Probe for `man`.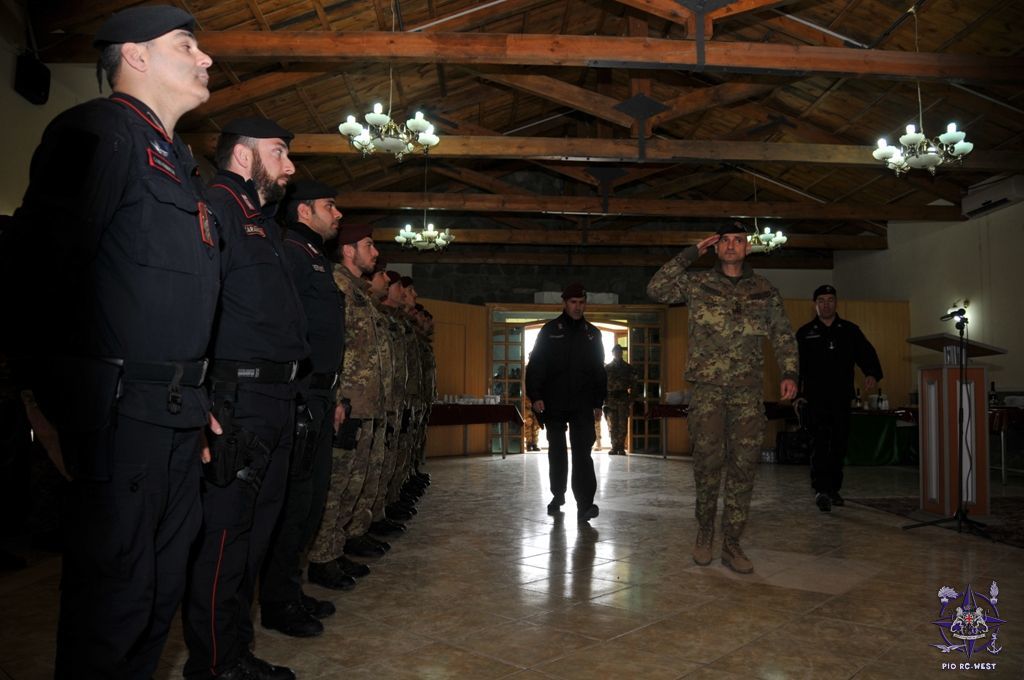
Probe result: {"x1": 794, "y1": 284, "x2": 886, "y2": 513}.
